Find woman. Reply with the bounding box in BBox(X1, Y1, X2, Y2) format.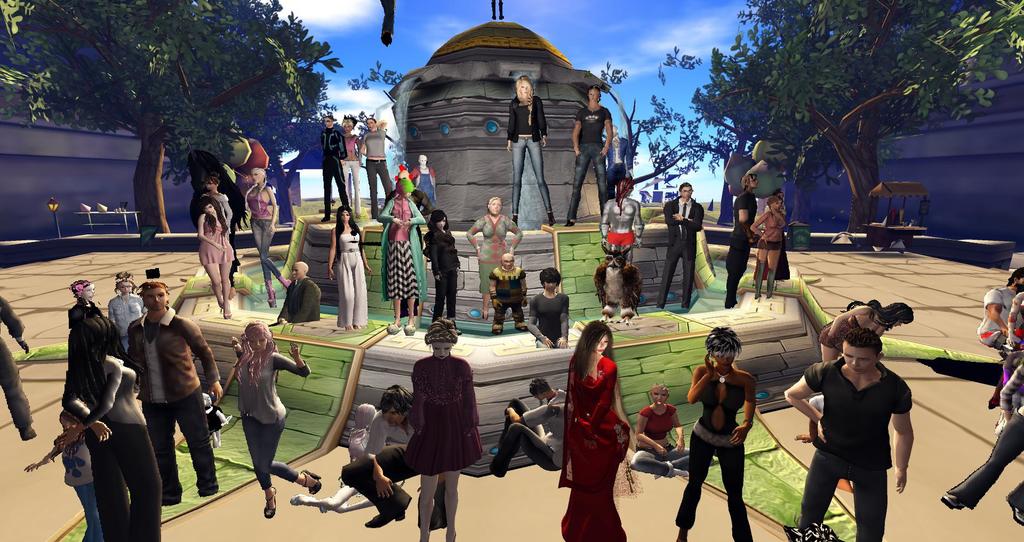
BBox(424, 209, 460, 340).
